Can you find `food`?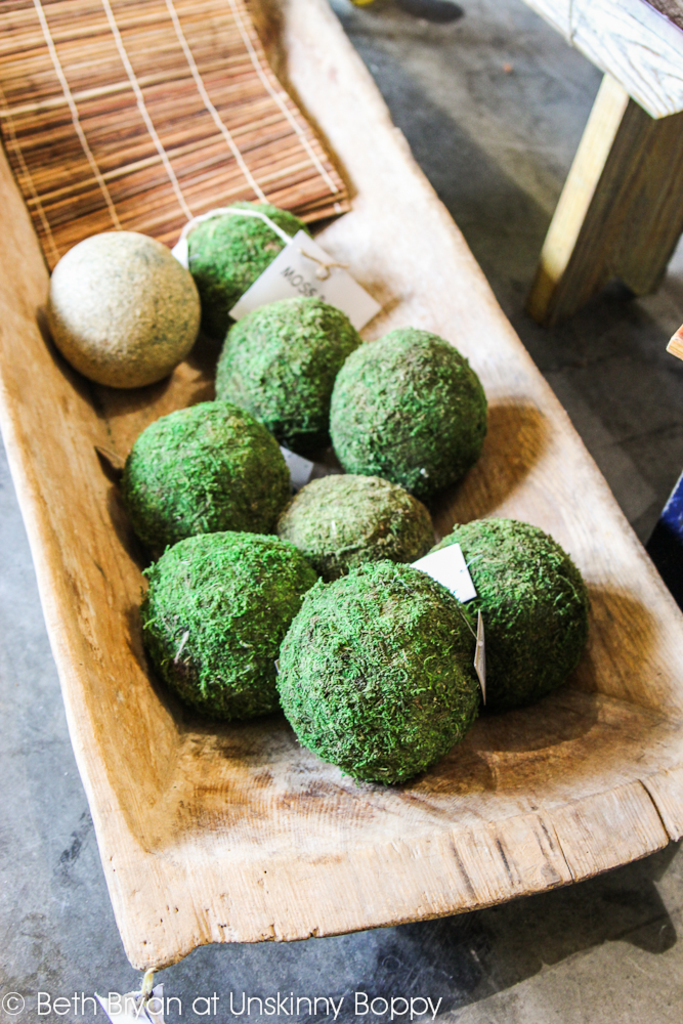
Yes, bounding box: Rect(275, 466, 437, 582).
